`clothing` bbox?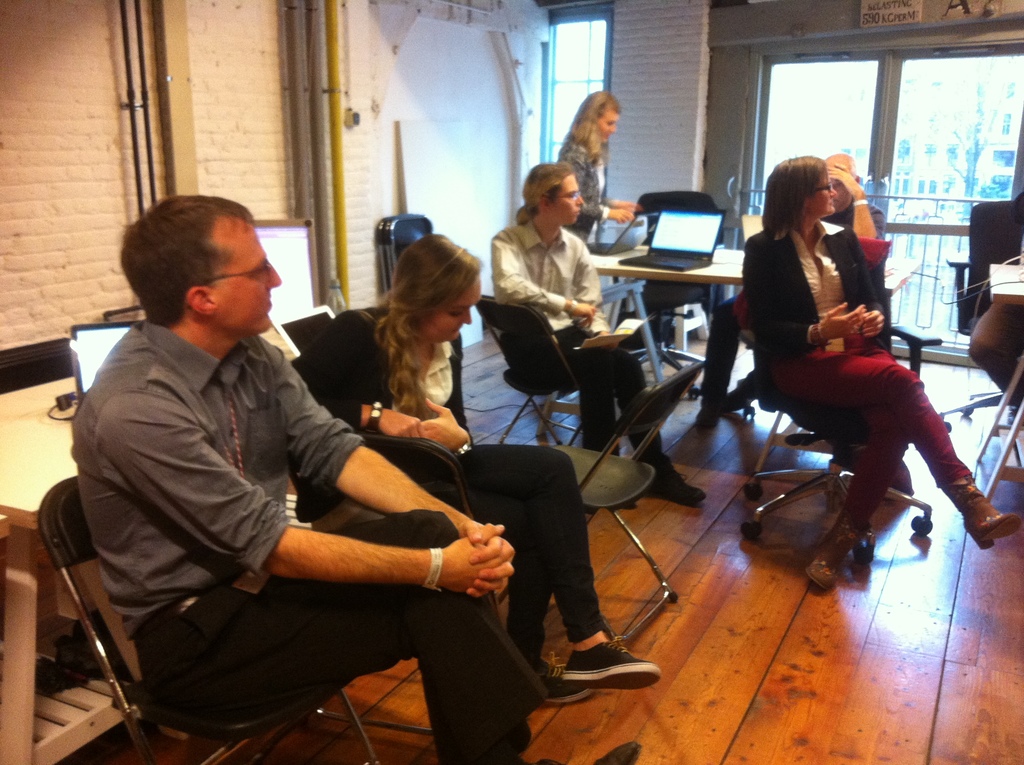
65, 249, 472, 732
